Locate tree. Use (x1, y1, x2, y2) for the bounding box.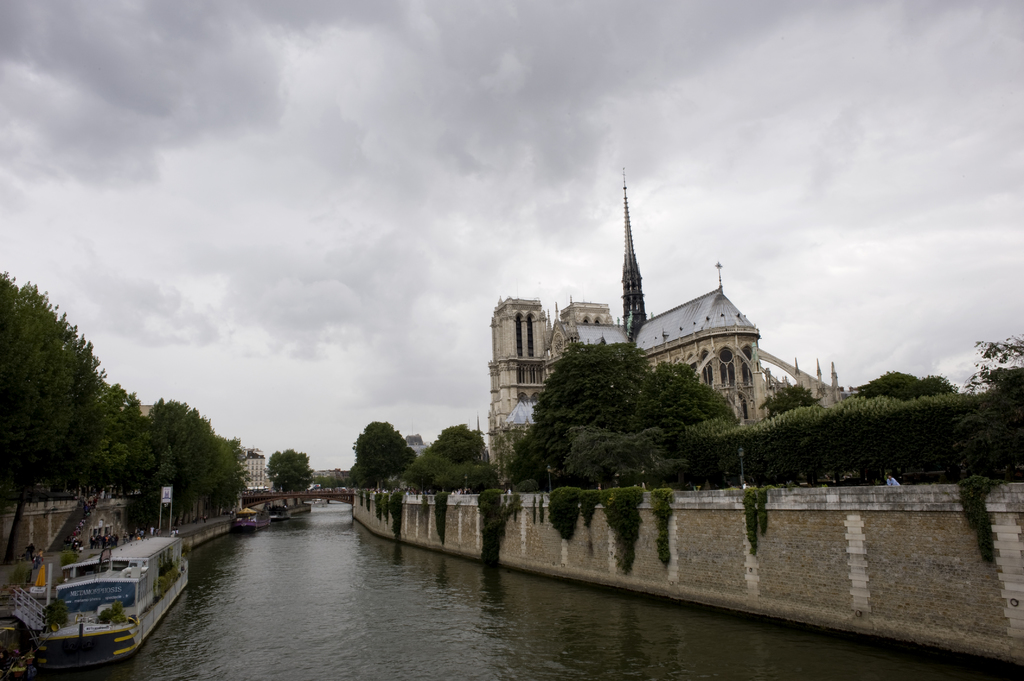
(499, 334, 744, 485).
